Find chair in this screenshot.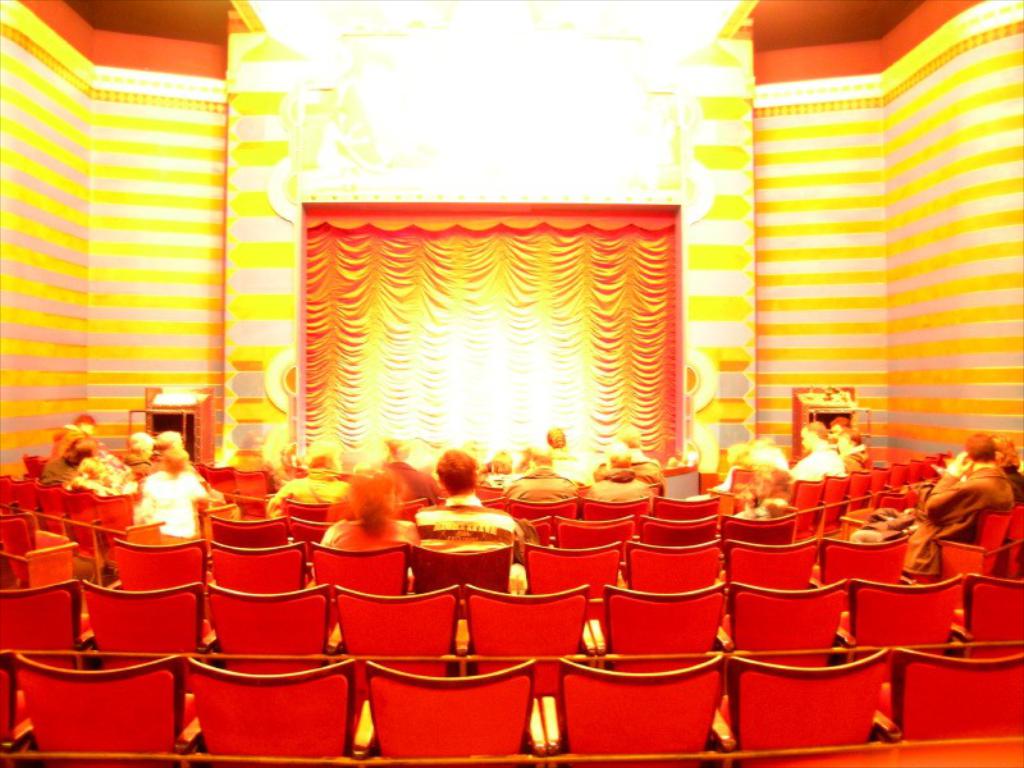
The bounding box for chair is locate(870, 466, 886, 493).
